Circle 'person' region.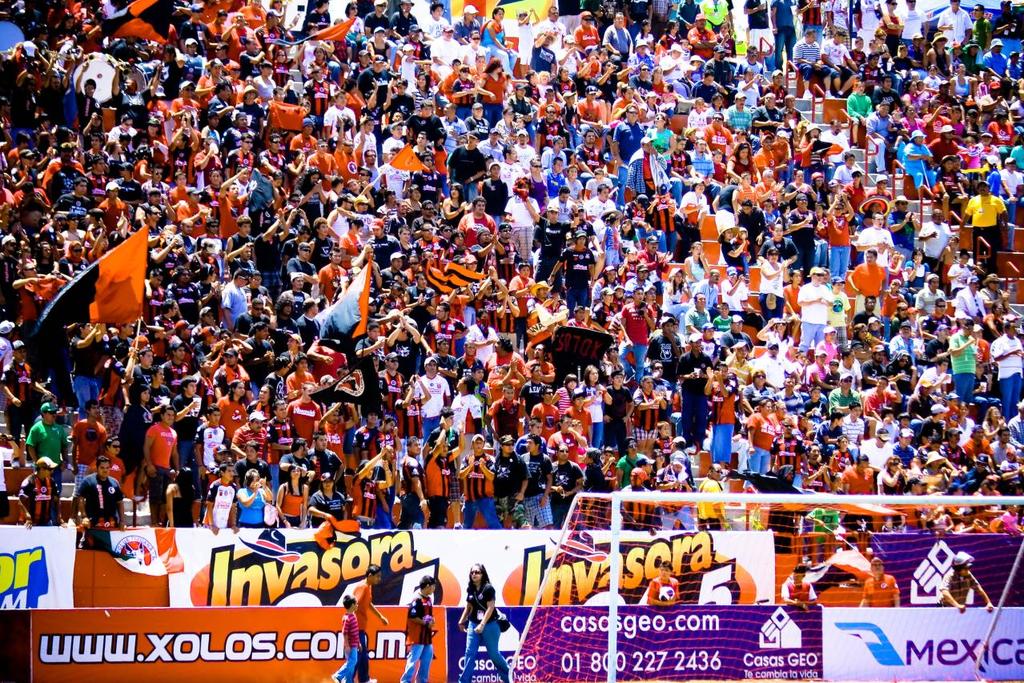
Region: 147 414 181 500.
